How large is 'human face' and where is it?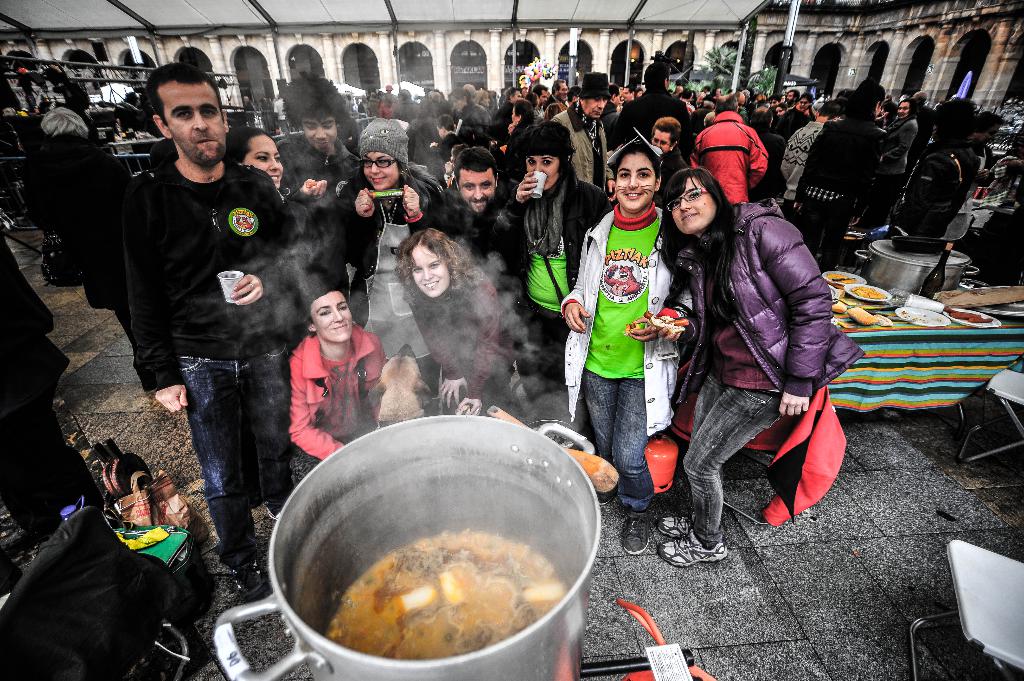
Bounding box: (x1=557, y1=83, x2=568, y2=101).
